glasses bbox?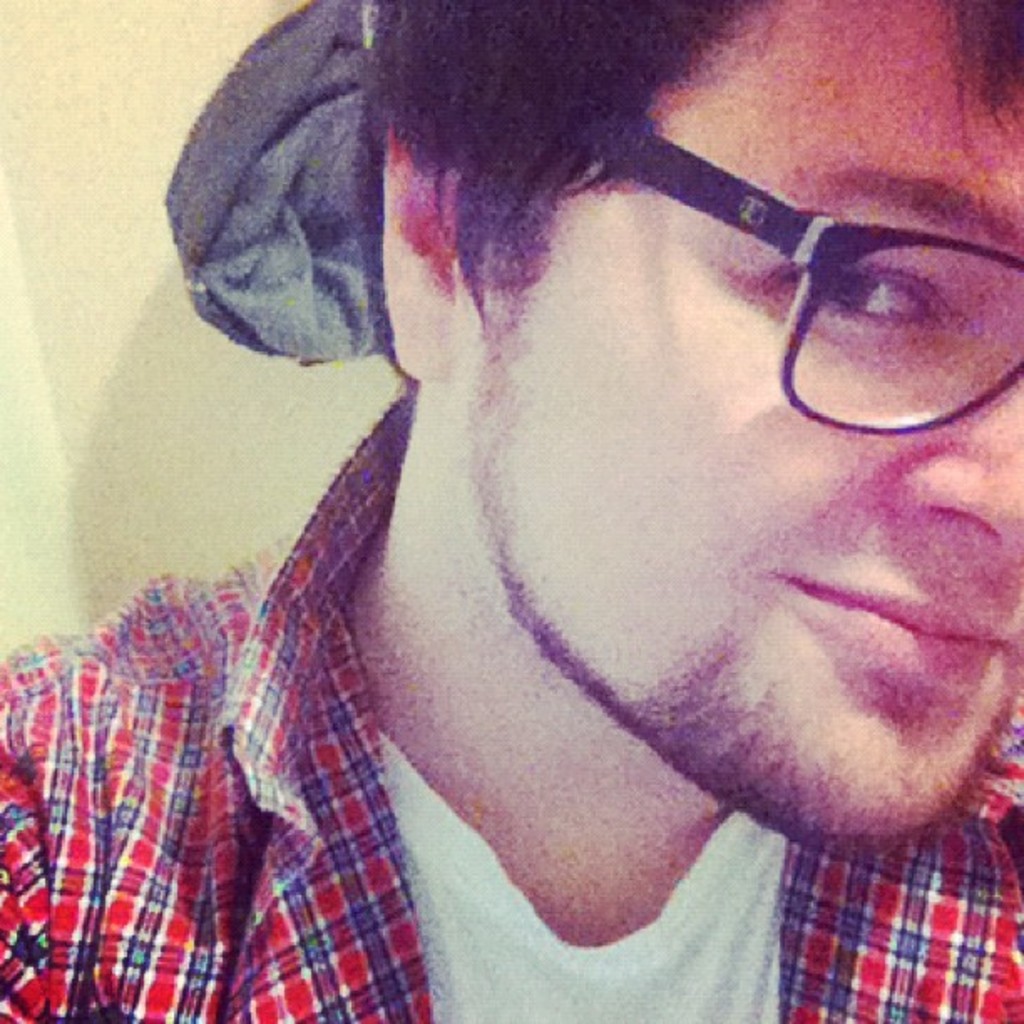
<region>582, 104, 1022, 450</region>
